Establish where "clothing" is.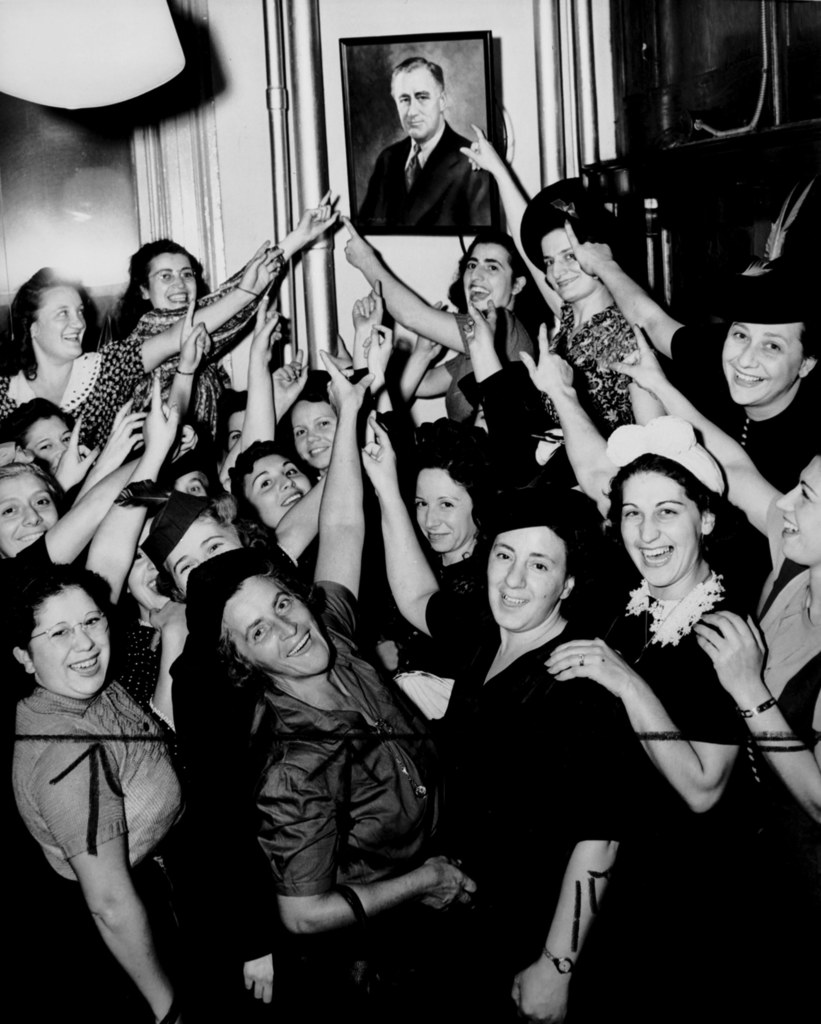
Established at select_region(241, 661, 462, 1002).
